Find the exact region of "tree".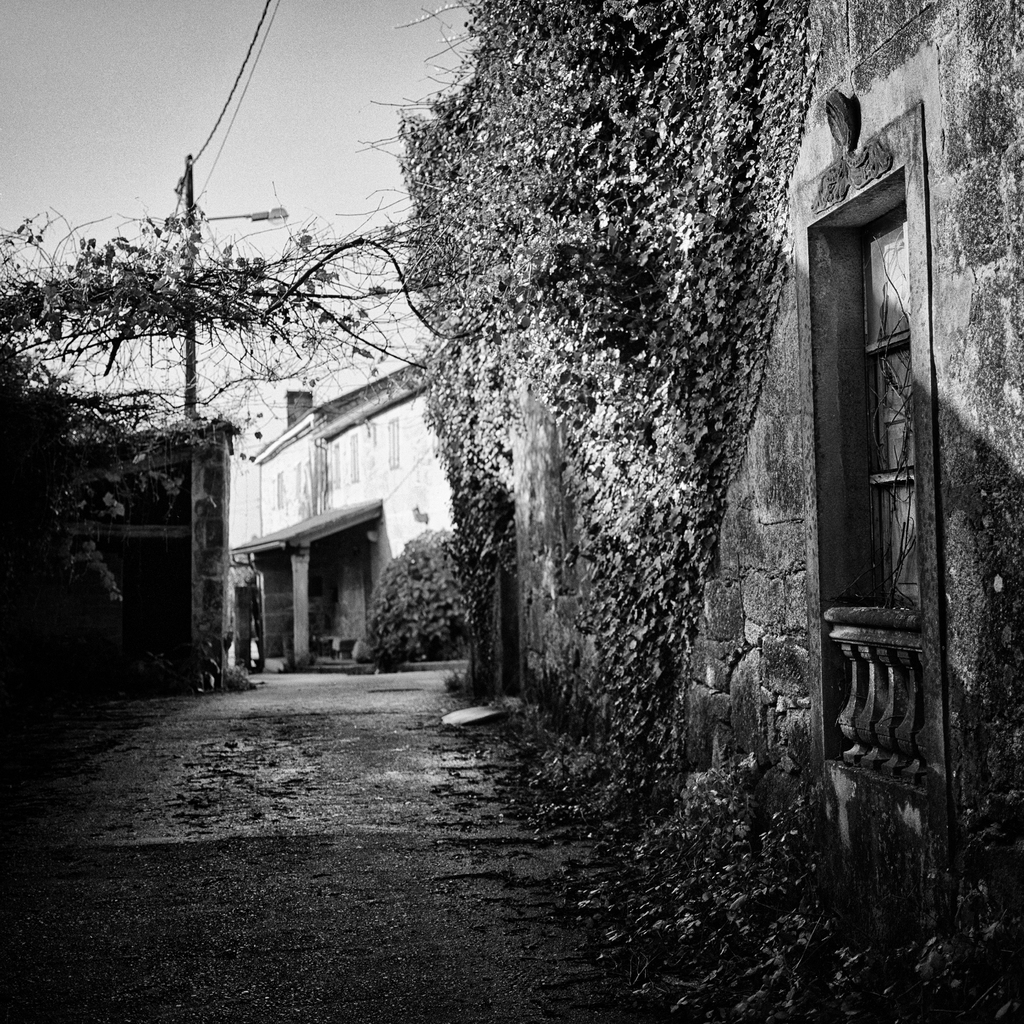
Exact region: box=[0, 183, 434, 710].
